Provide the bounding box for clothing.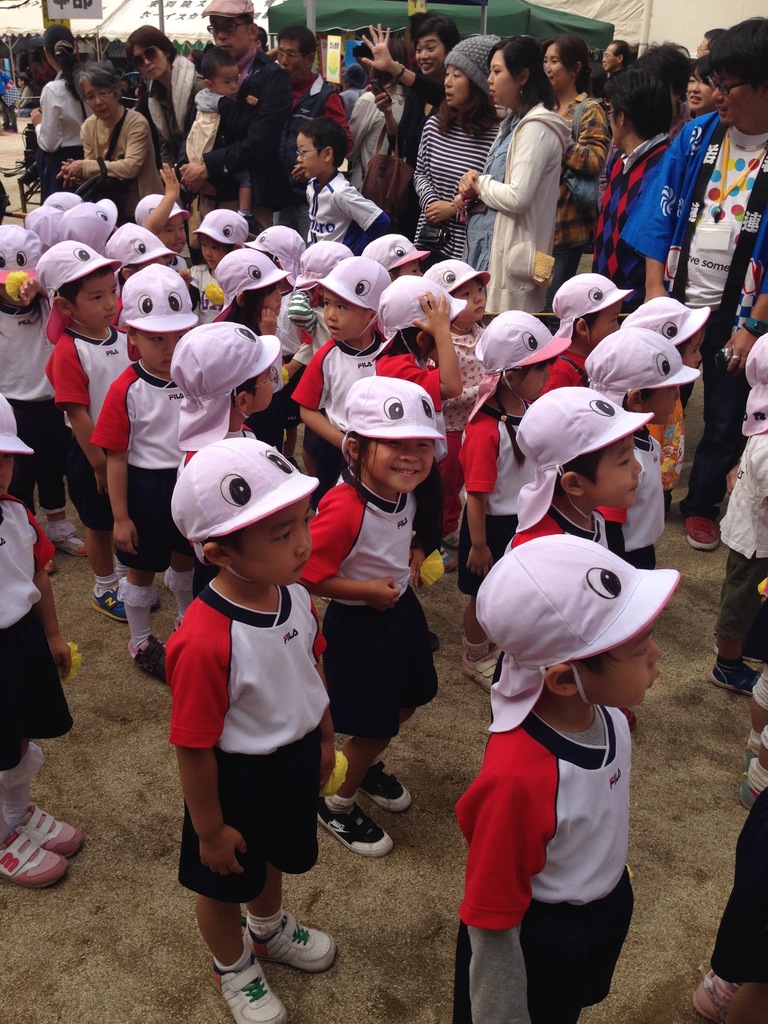
[left=198, top=261, right=238, bottom=321].
